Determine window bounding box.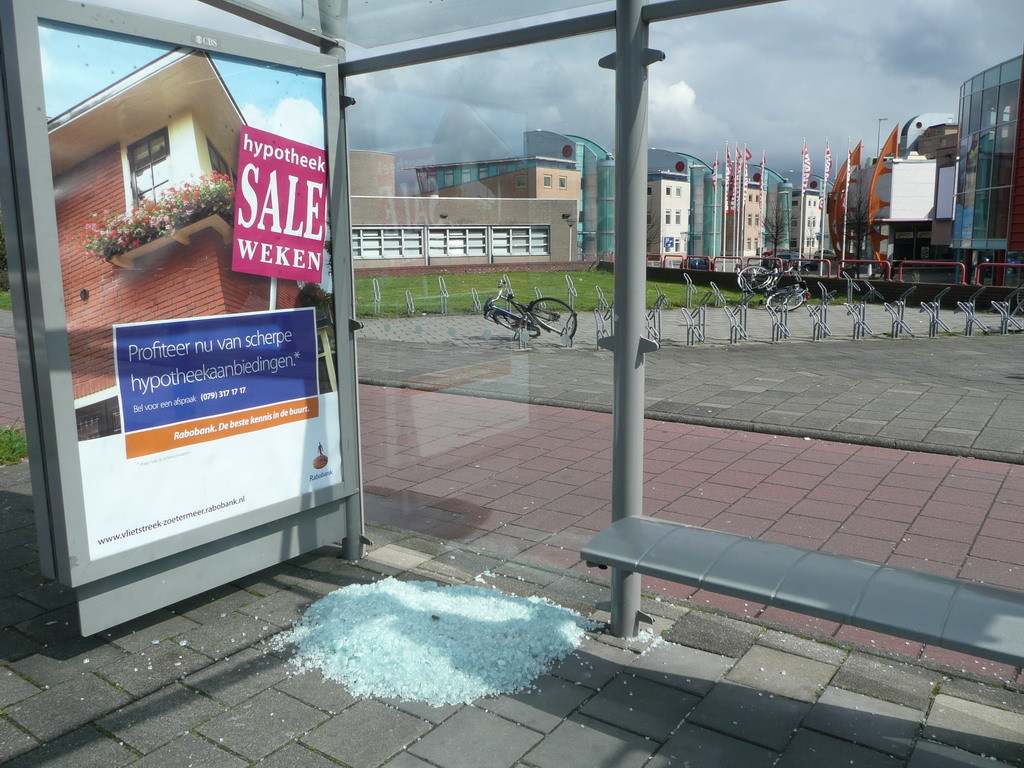
Determined: {"left": 646, "top": 210, "right": 652, "bottom": 226}.
